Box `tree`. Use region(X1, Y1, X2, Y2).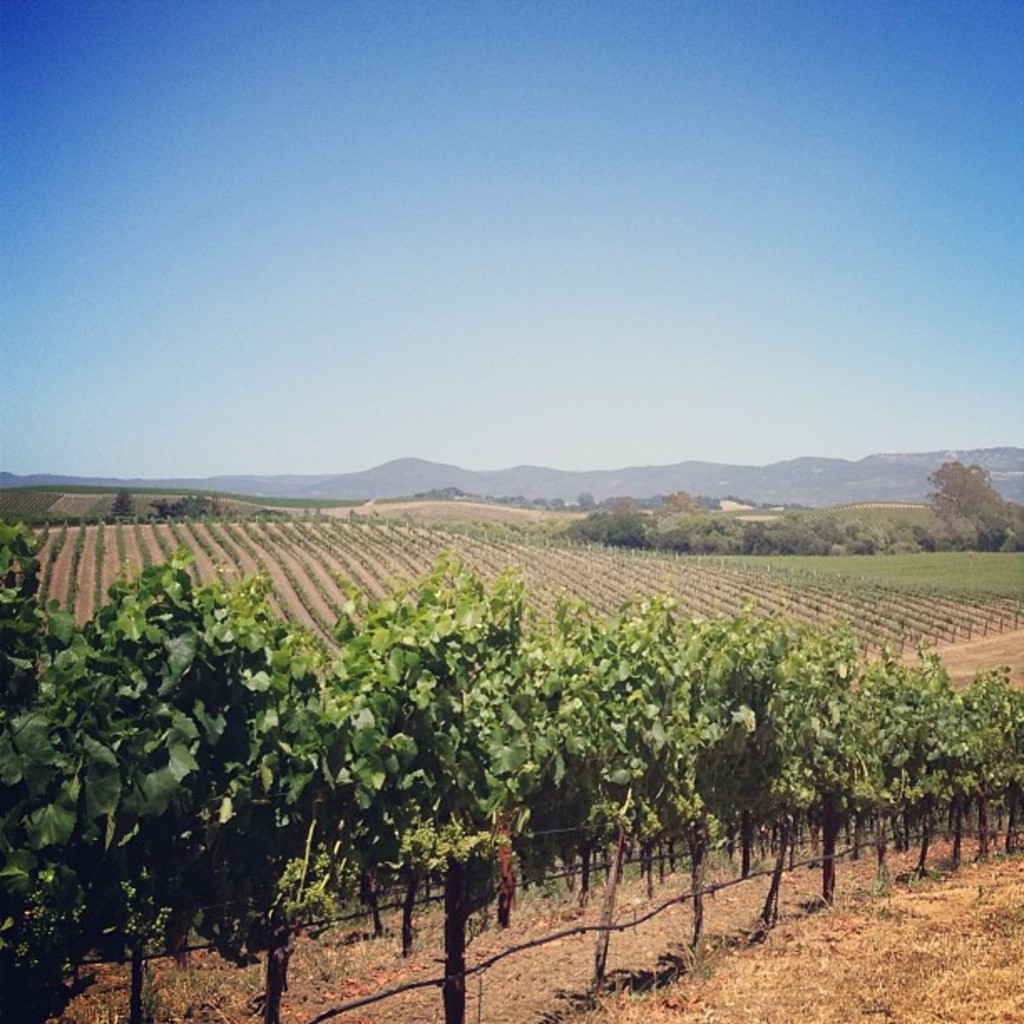
region(109, 485, 137, 514).
